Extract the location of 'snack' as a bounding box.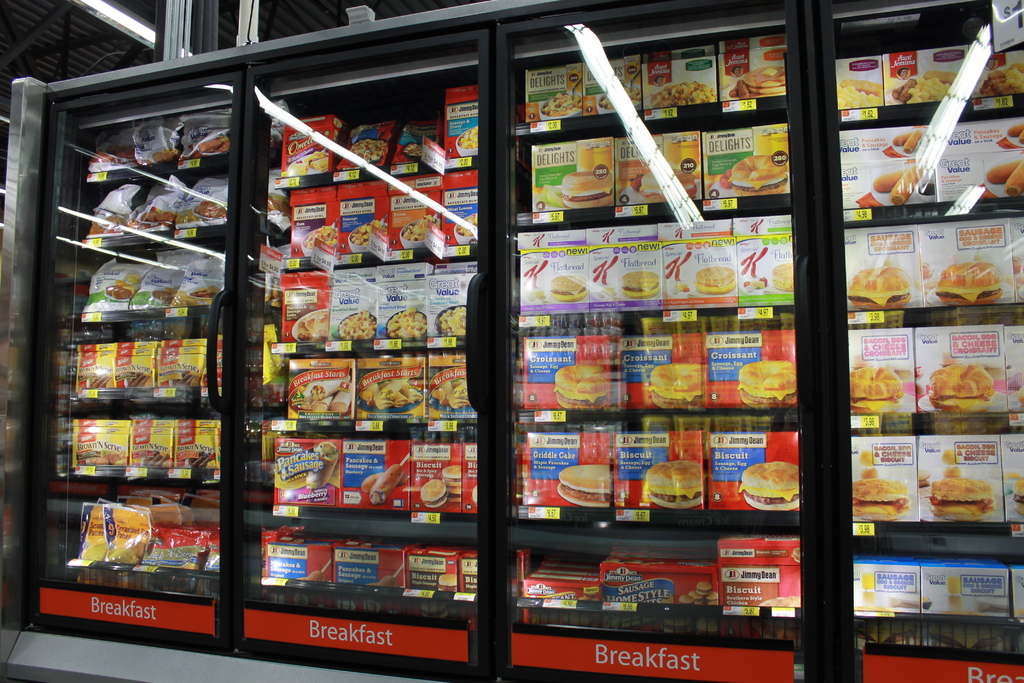
detection(348, 140, 383, 161).
